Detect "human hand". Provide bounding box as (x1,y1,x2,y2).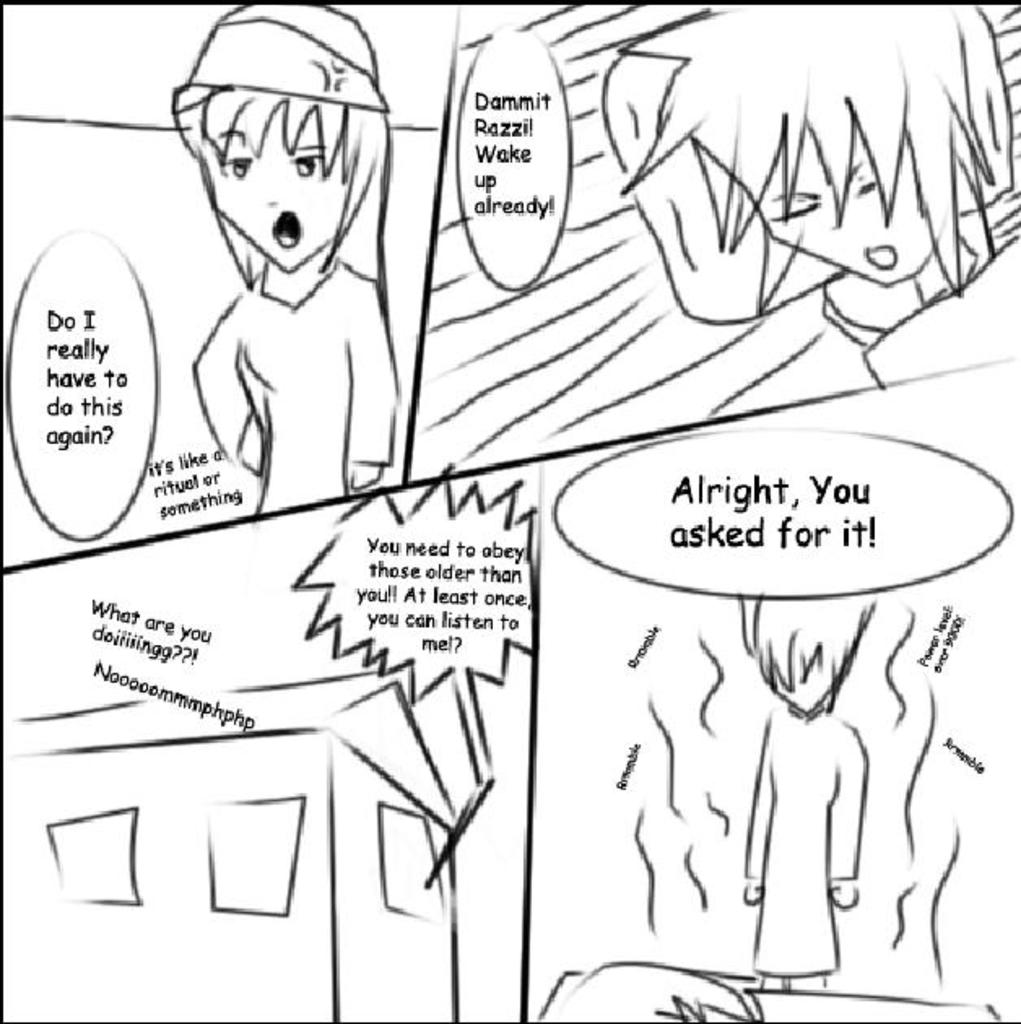
(743,871,764,904).
